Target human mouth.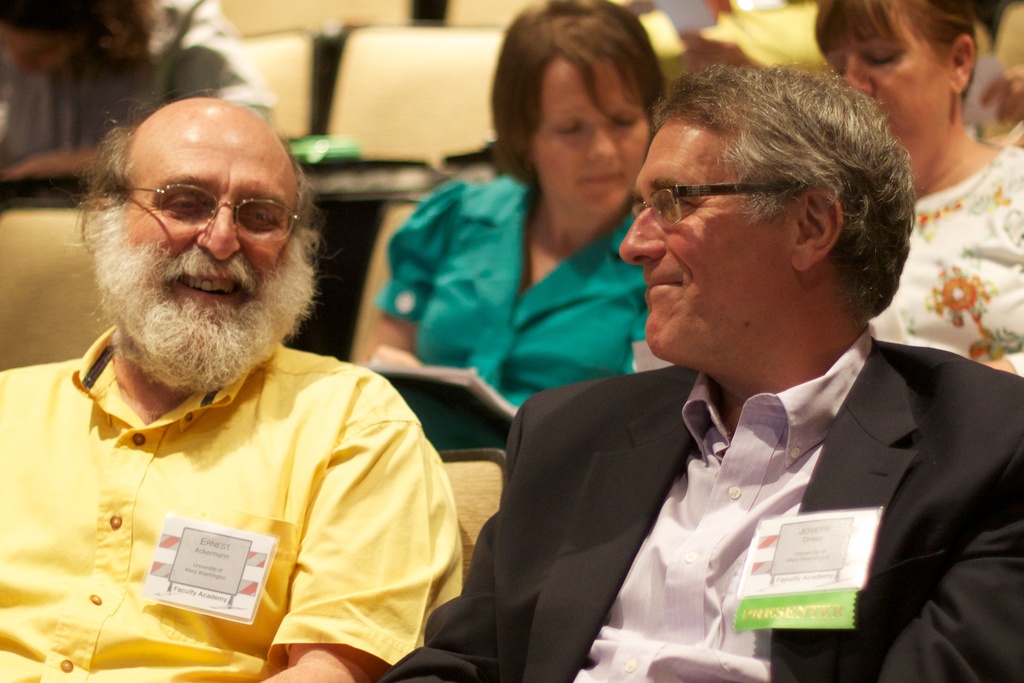
Target region: 642:267:688:298.
